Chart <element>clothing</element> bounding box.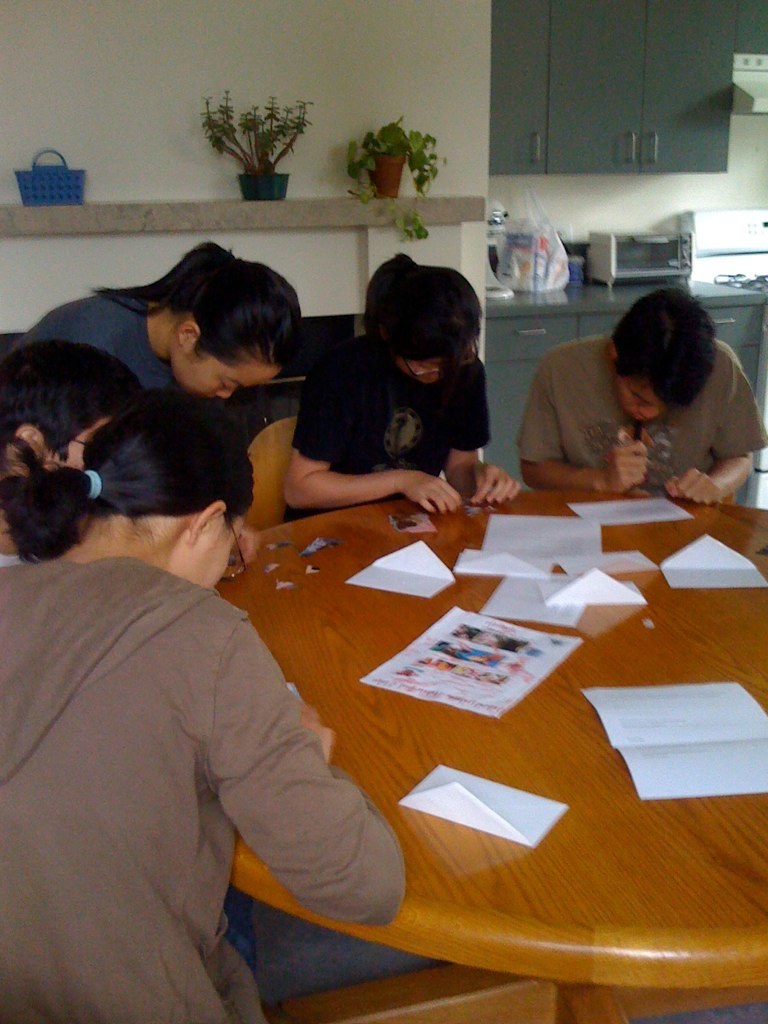
Charted: <box>0,282,177,386</box>.
